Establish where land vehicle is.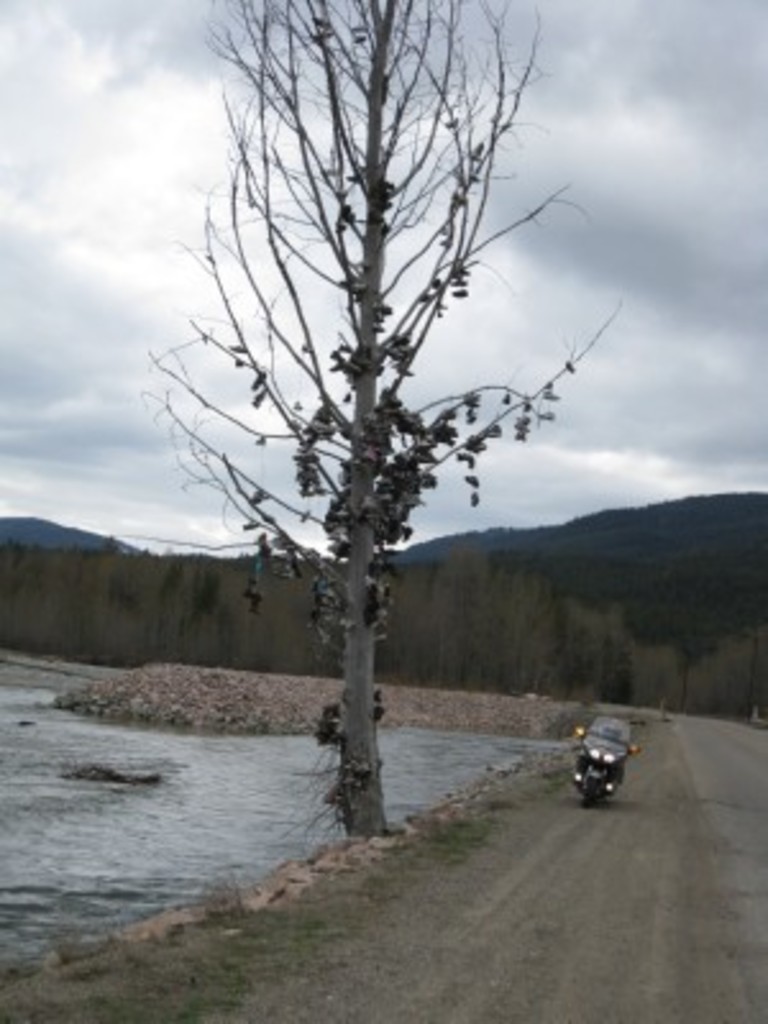
Established at (568, 699, 635, 814).
